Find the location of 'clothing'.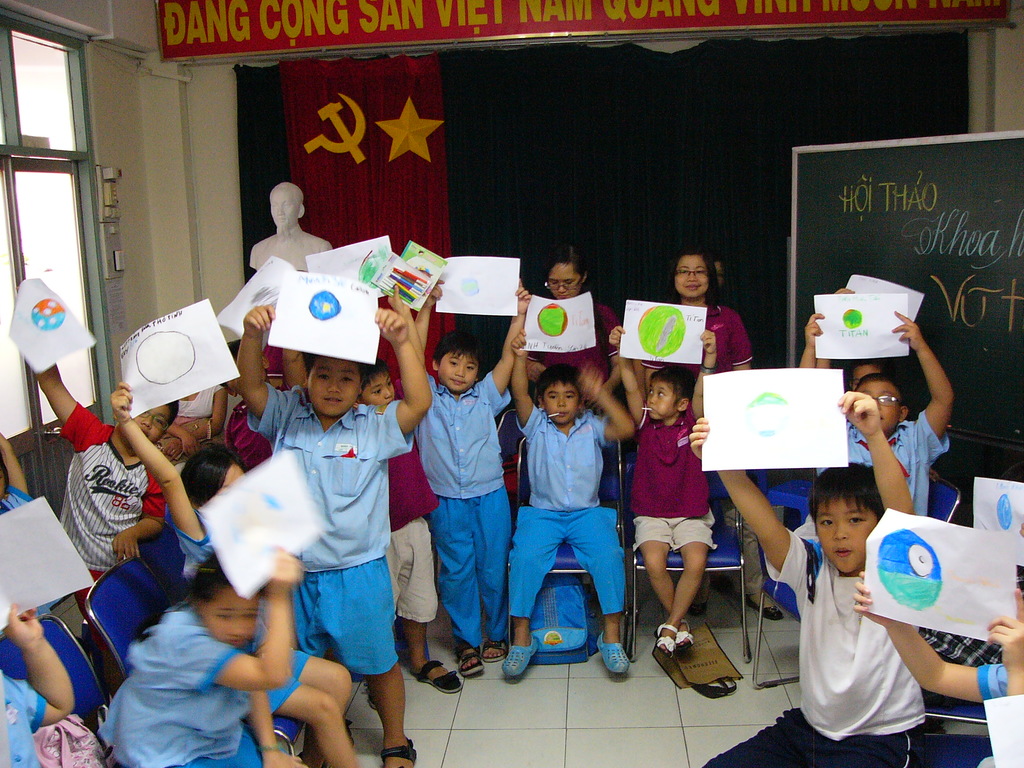
Location: crop(511, 403, 623, 623).
